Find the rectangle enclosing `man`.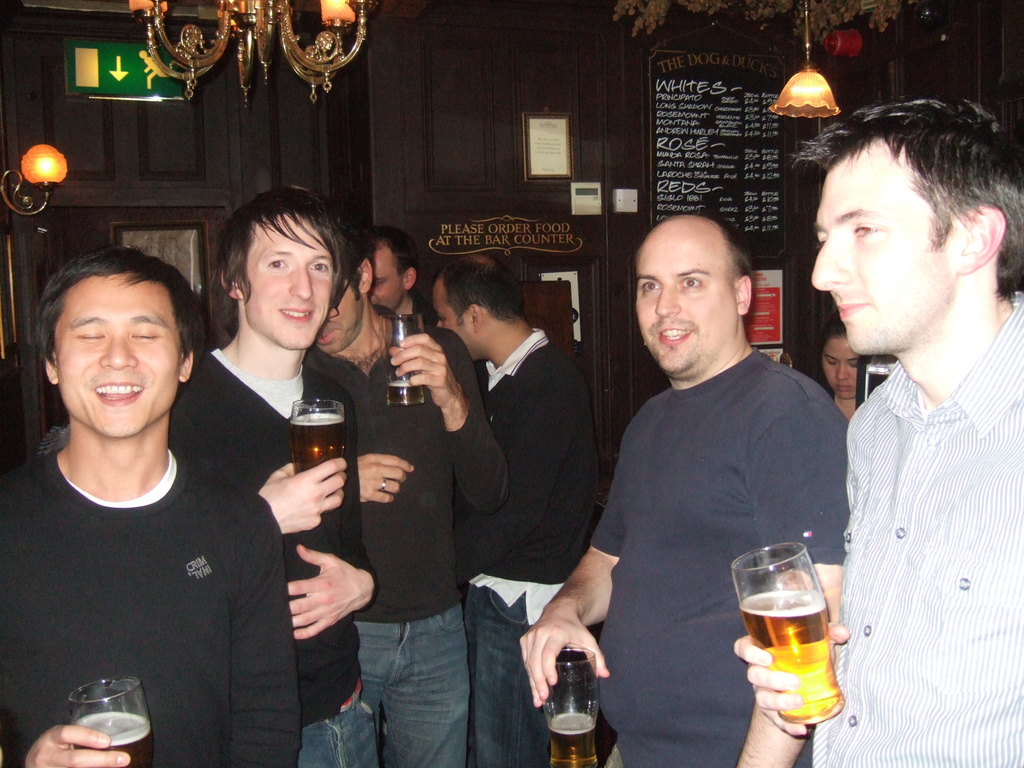
523 213 851 767.
